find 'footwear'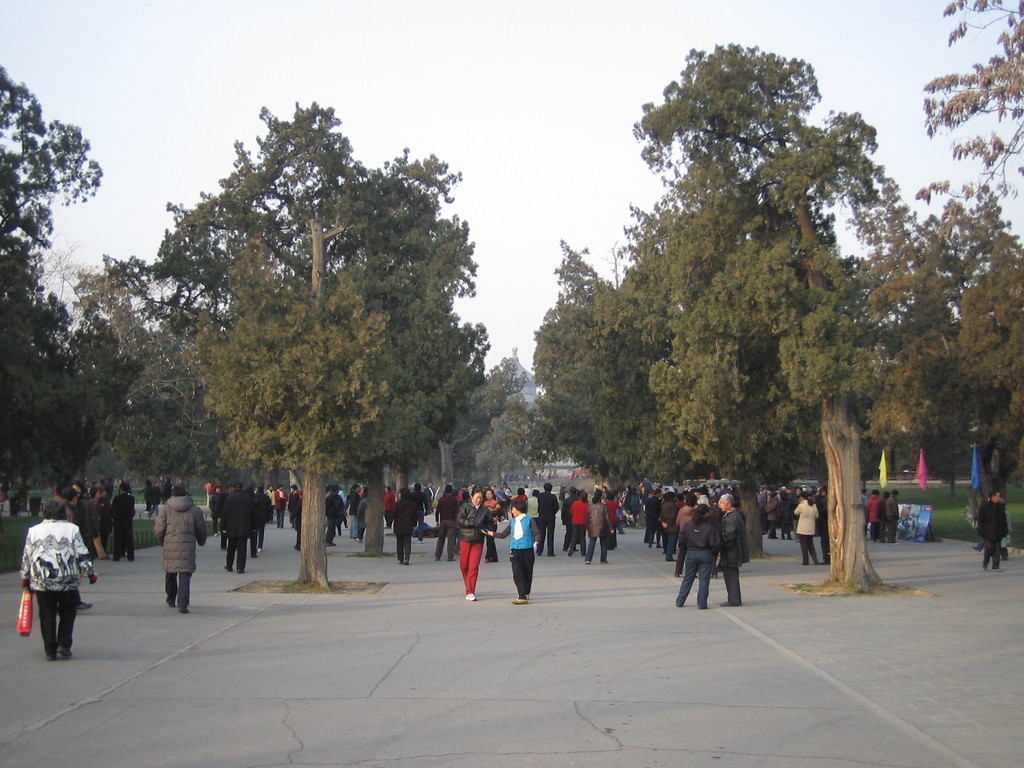
398 558 410 563
